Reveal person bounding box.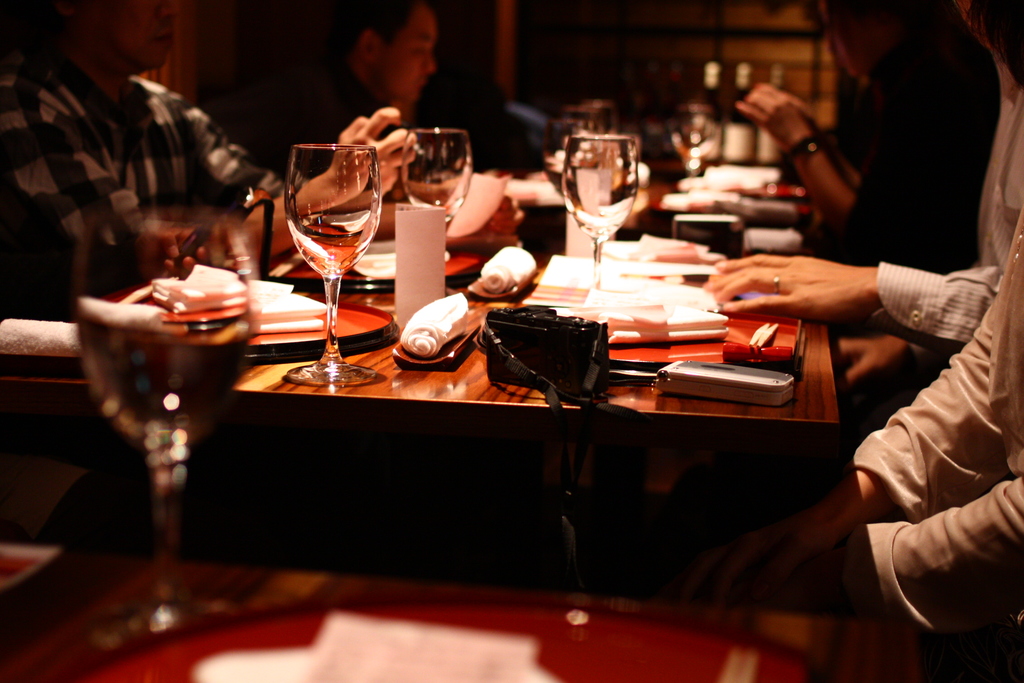
Revealed: box=[229, 0, 623, 208].
